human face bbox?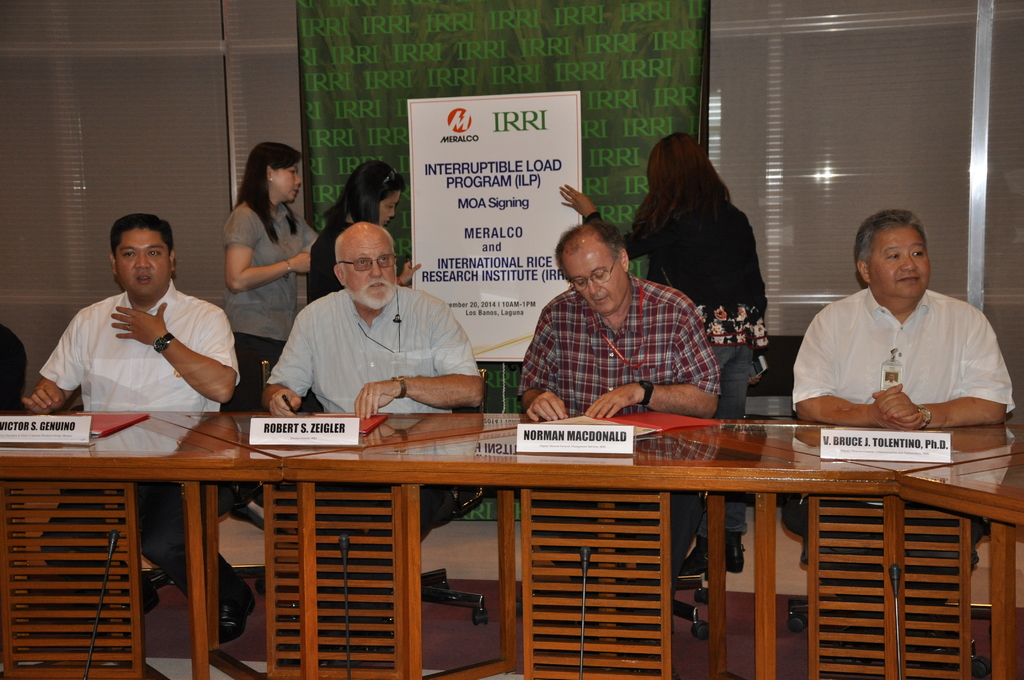
box=[868, 225, 931, 295]
